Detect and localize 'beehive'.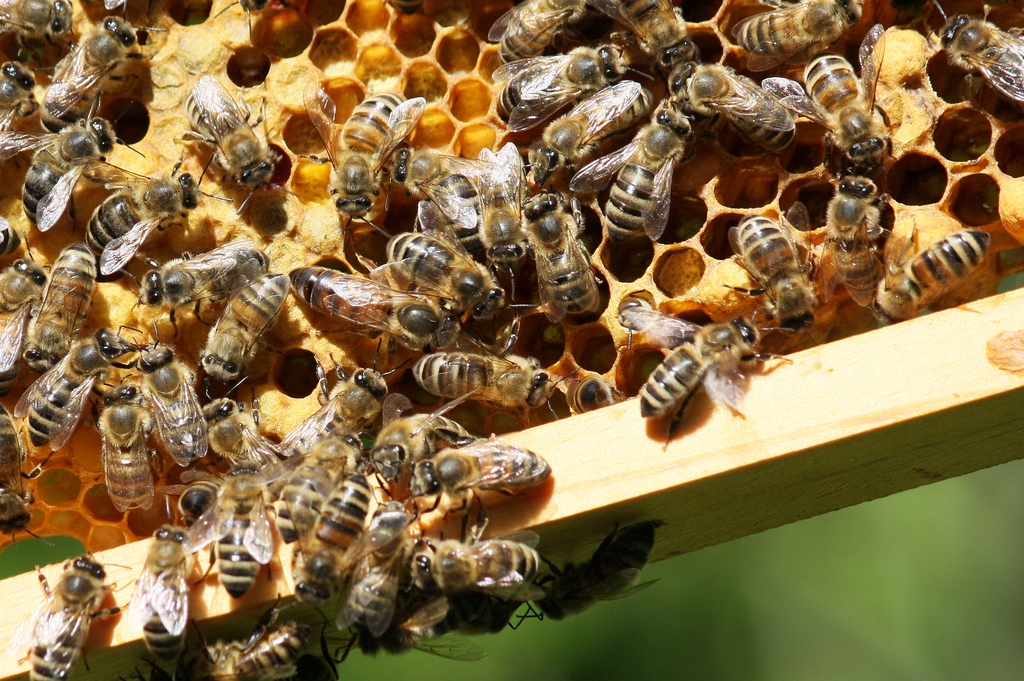
Localized at {"left": 0, "top": 0, "right": 1023, "bottom": 680}.
